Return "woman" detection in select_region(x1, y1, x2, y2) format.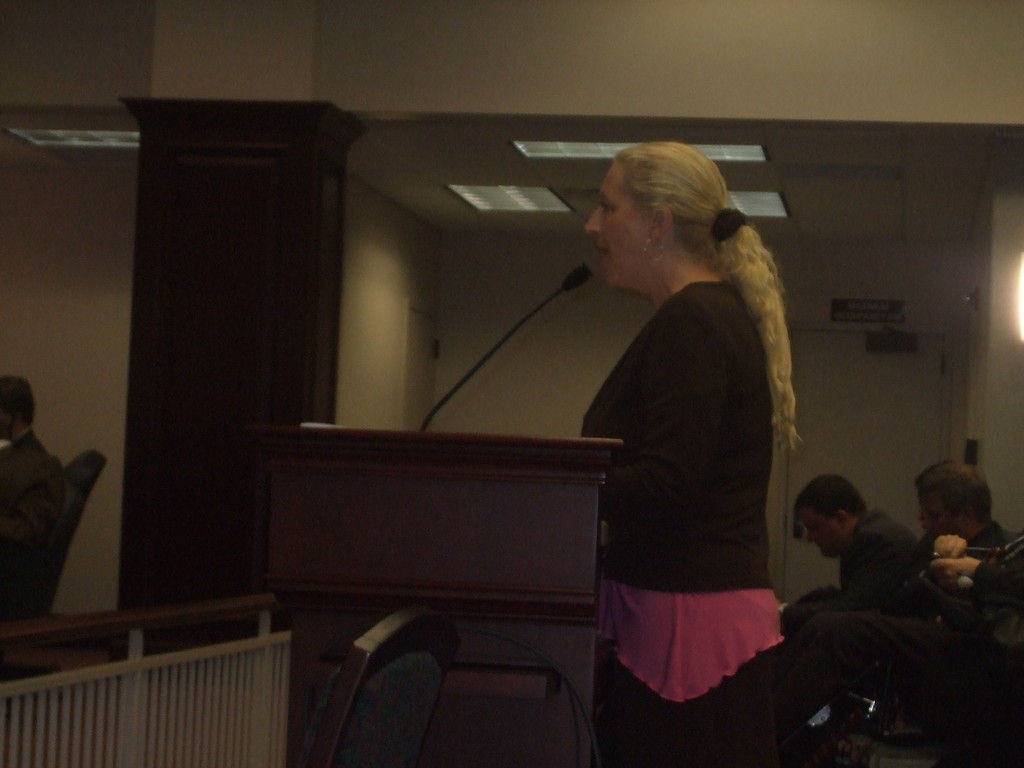
select_region(564, 136, 813, 757).
